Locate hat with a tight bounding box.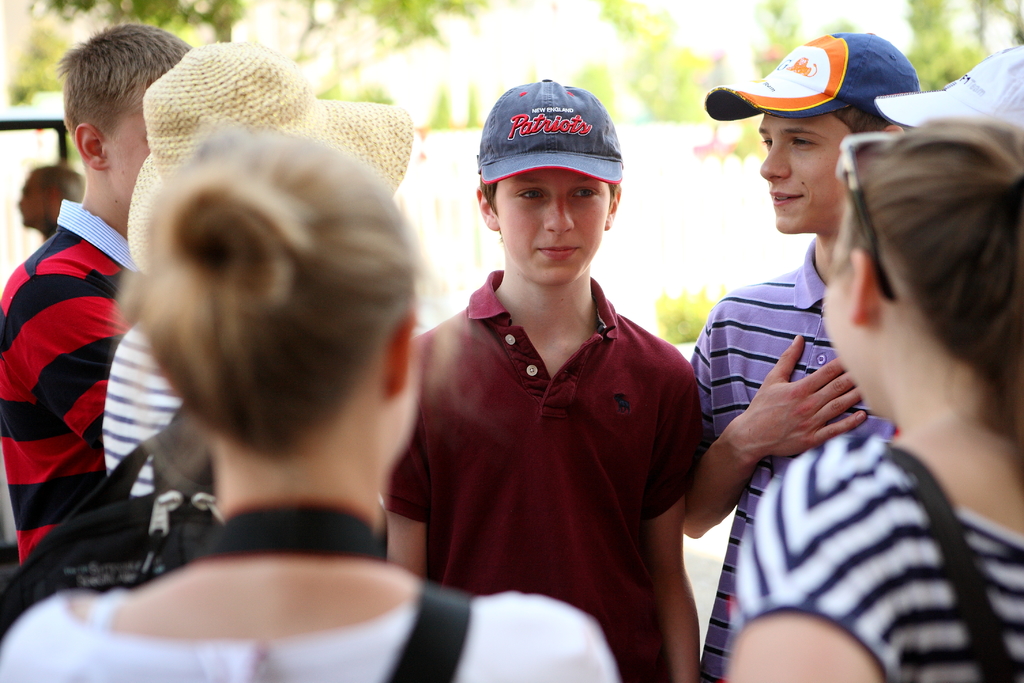
locate(705, 31, 918, 123).
